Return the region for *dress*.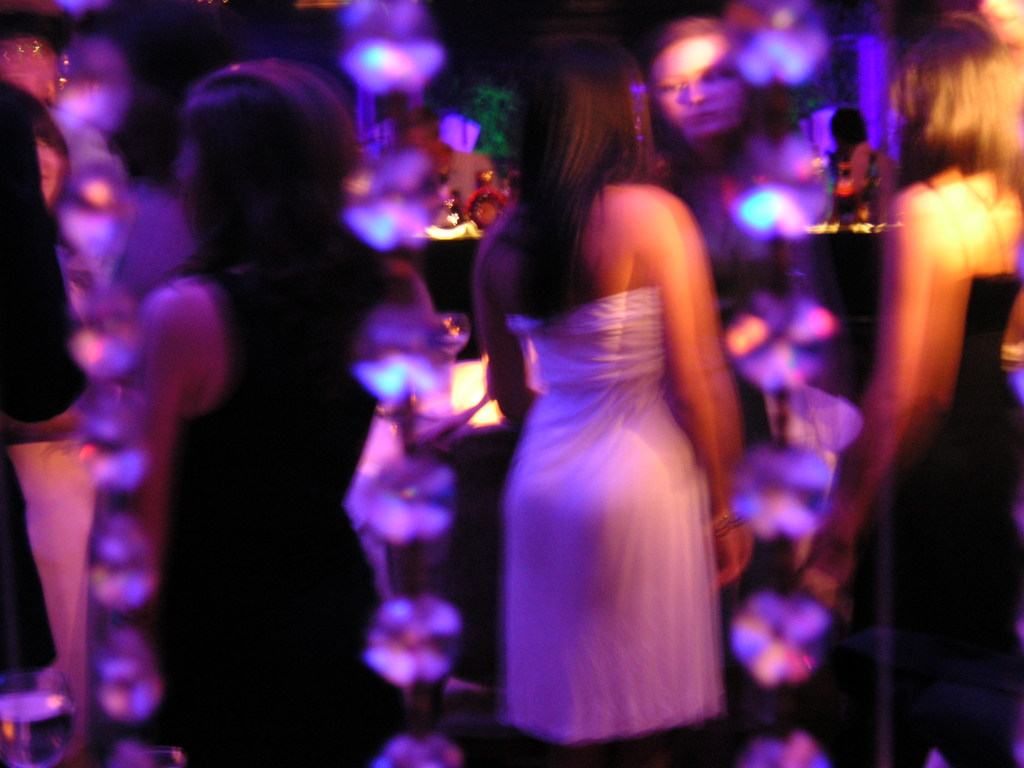
select_region(844, 266, 1023, 767).
